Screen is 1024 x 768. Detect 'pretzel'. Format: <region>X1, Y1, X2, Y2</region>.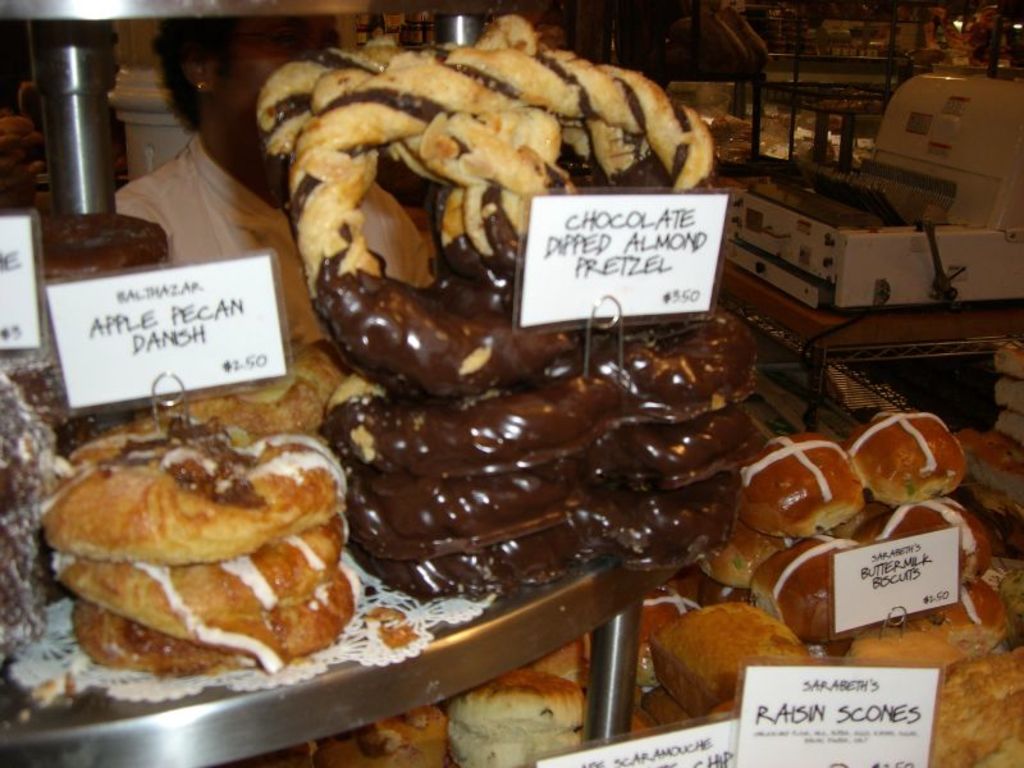
<region>339, 471, 739, 599</region>.
